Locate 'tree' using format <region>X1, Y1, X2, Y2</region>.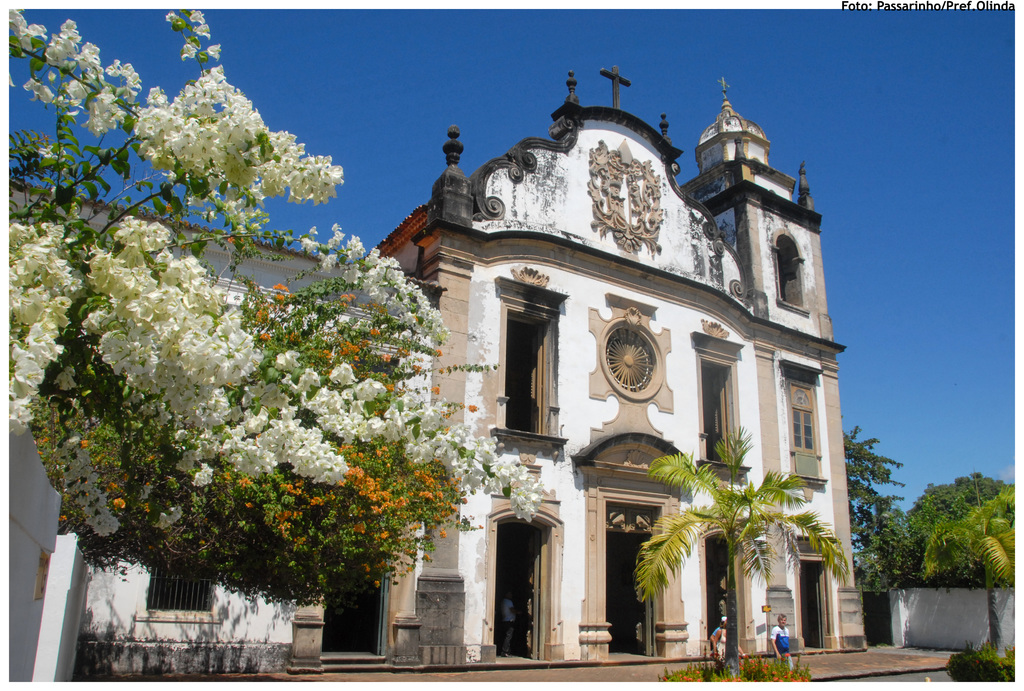
<region>634, 433, 847, 678</region>.
